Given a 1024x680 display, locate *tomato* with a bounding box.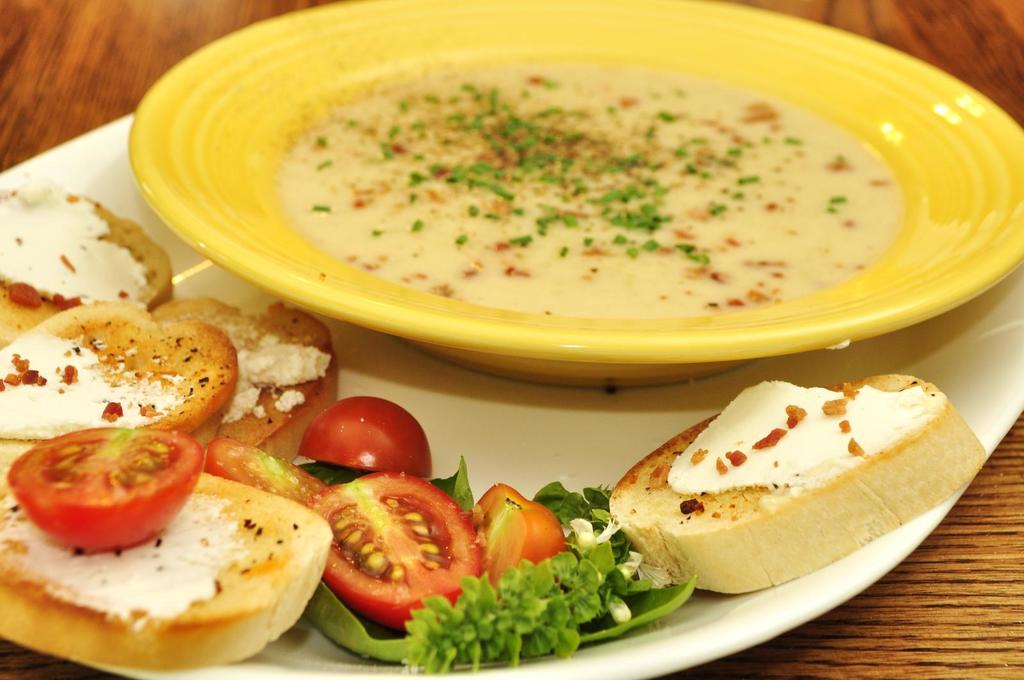
Located: Rect(470, 480, 566, 596).
